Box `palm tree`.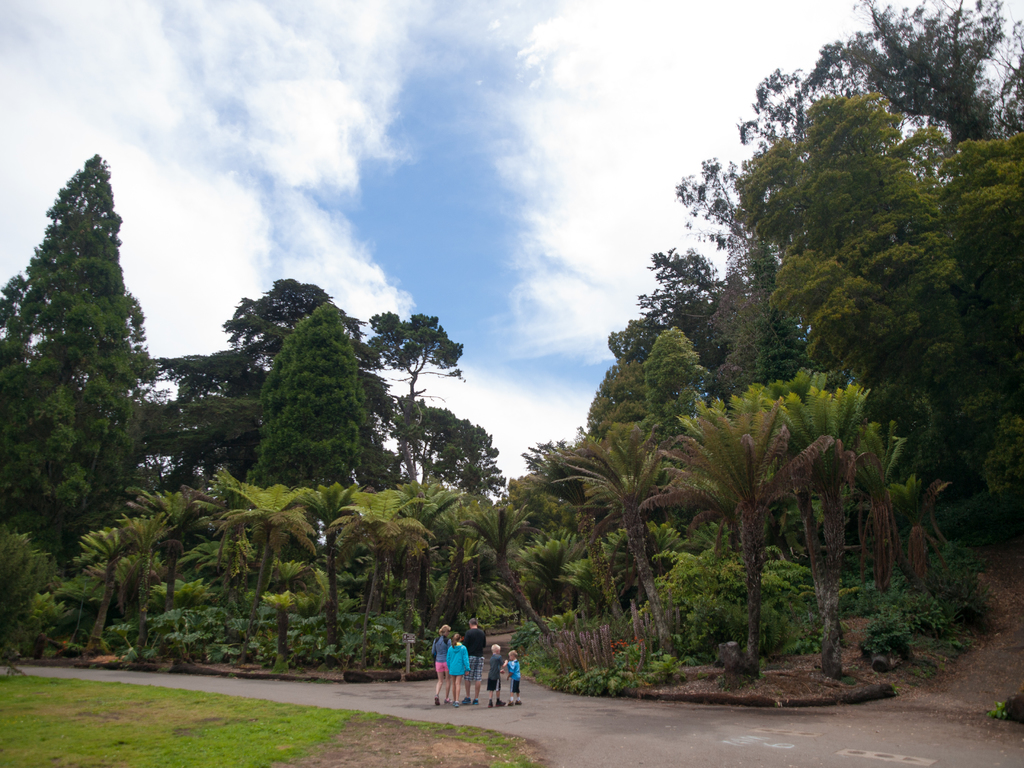
{"x1": 540, "y1": 422, "x2": 646, "y2": 682}.
